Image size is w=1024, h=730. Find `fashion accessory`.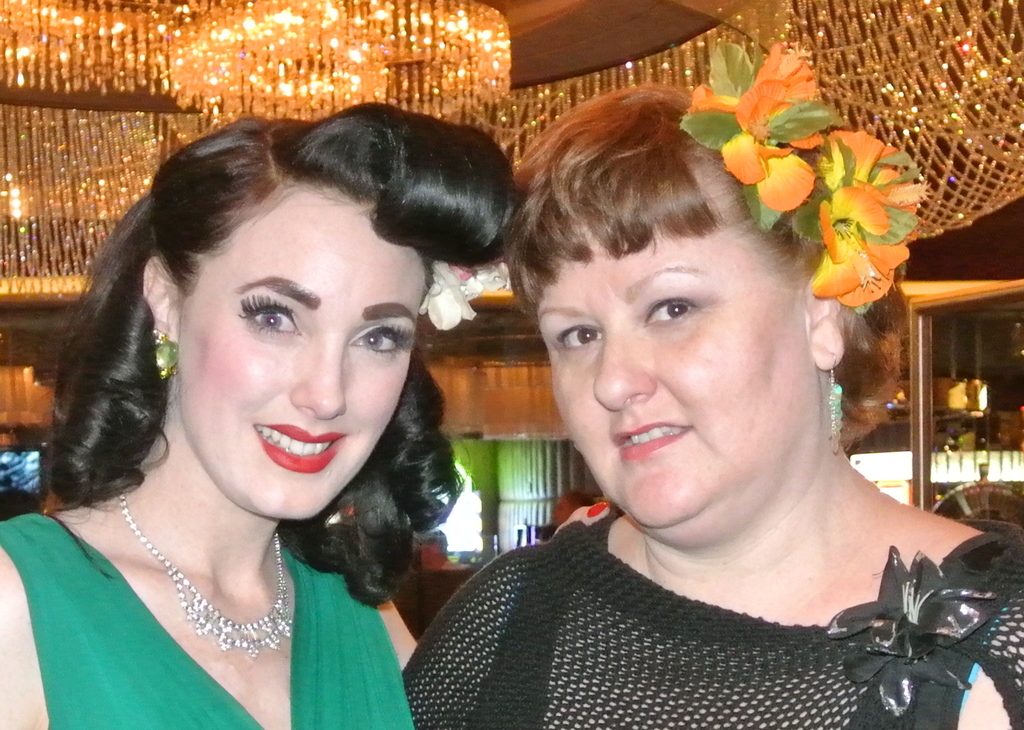
[156, 328, 181, 381].
